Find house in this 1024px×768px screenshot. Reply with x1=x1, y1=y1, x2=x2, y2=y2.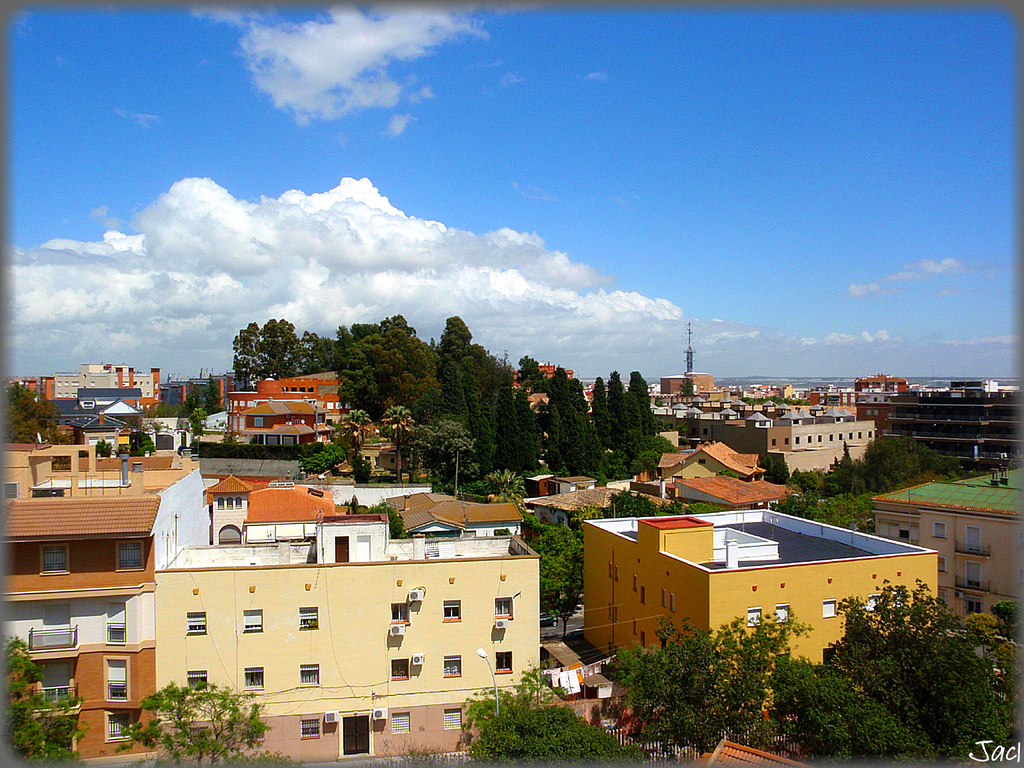
x1=621, y1=318, x2=748, y2=422.
